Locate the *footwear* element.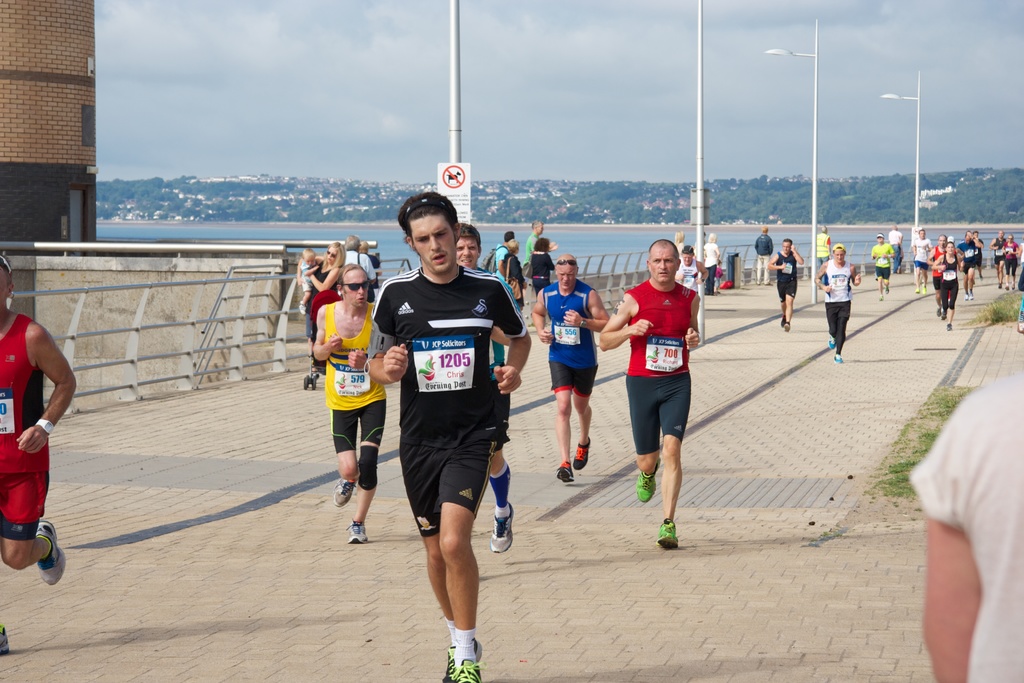
Element bbox: <box>828,334,838,350</box>.
